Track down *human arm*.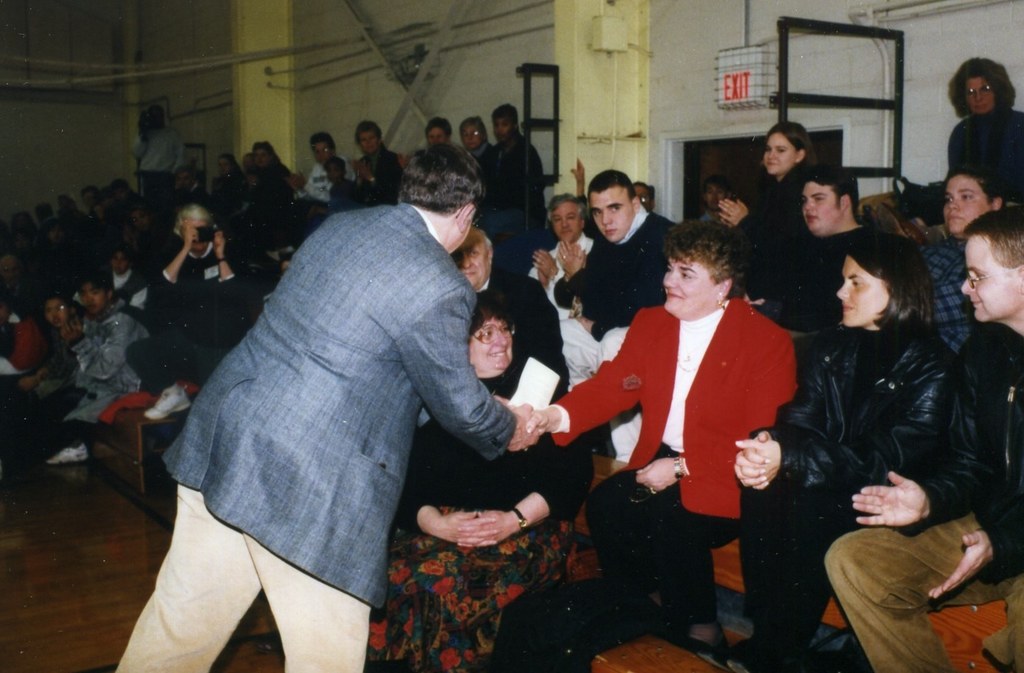
Tracked to bbox=(387, 483, 472, 588).
